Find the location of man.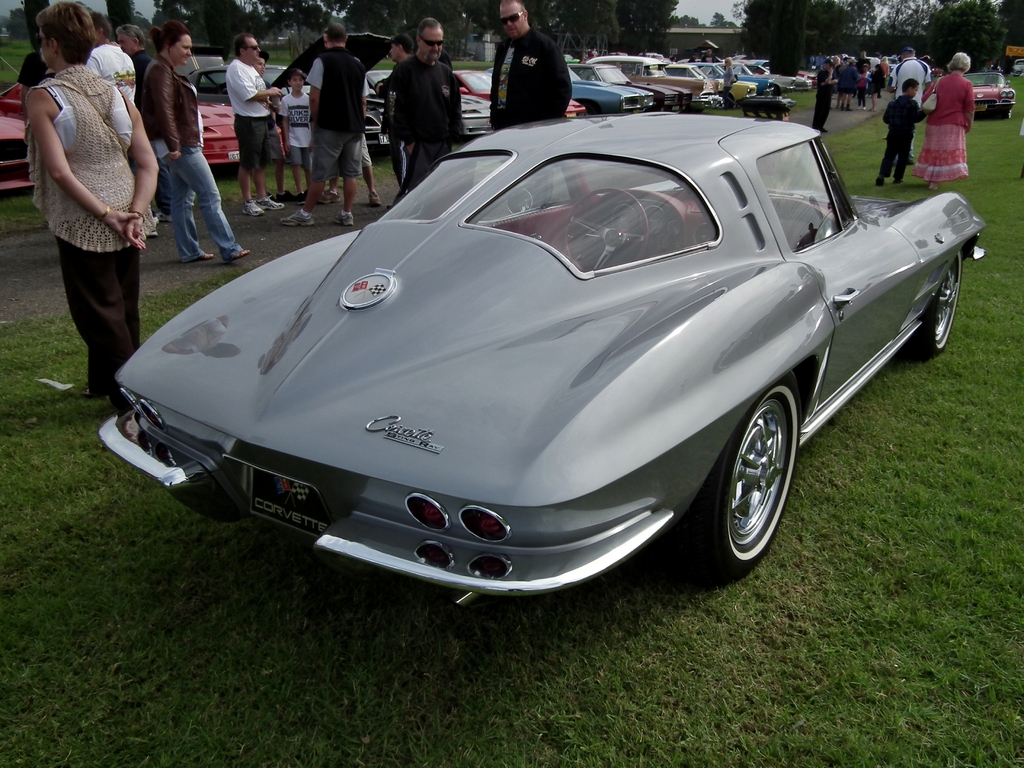
Location: crop(225, 34, 283, 216).
